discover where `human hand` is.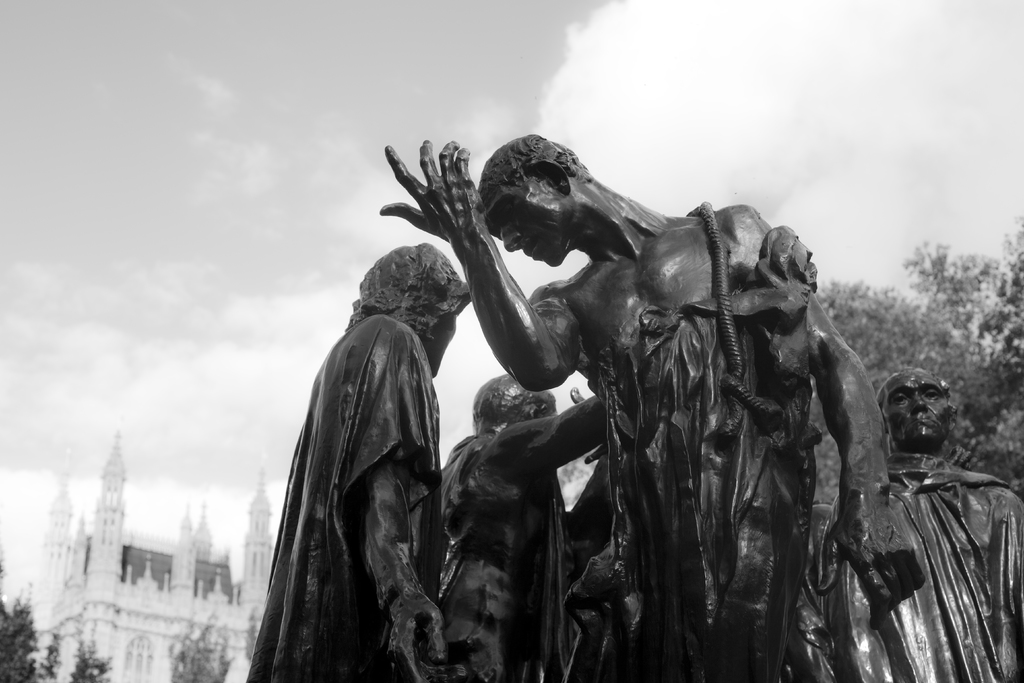
Discovered at select_region(376, 139, 508, 267).
